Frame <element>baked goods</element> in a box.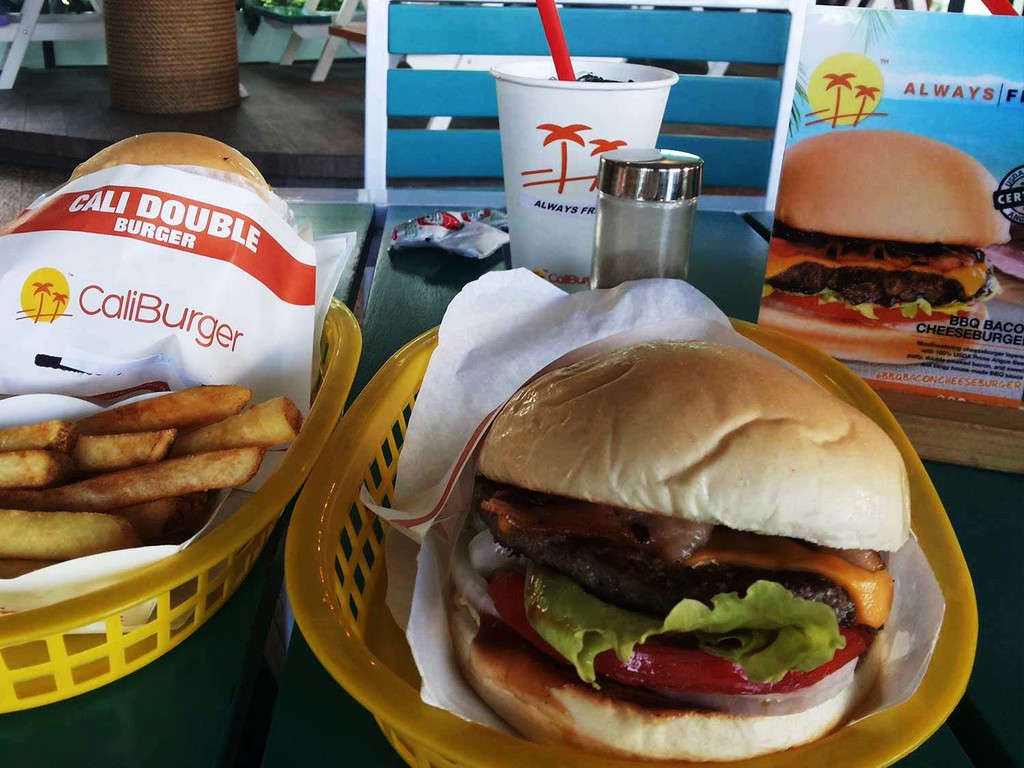
detection(772, 130, 1016, 368).
